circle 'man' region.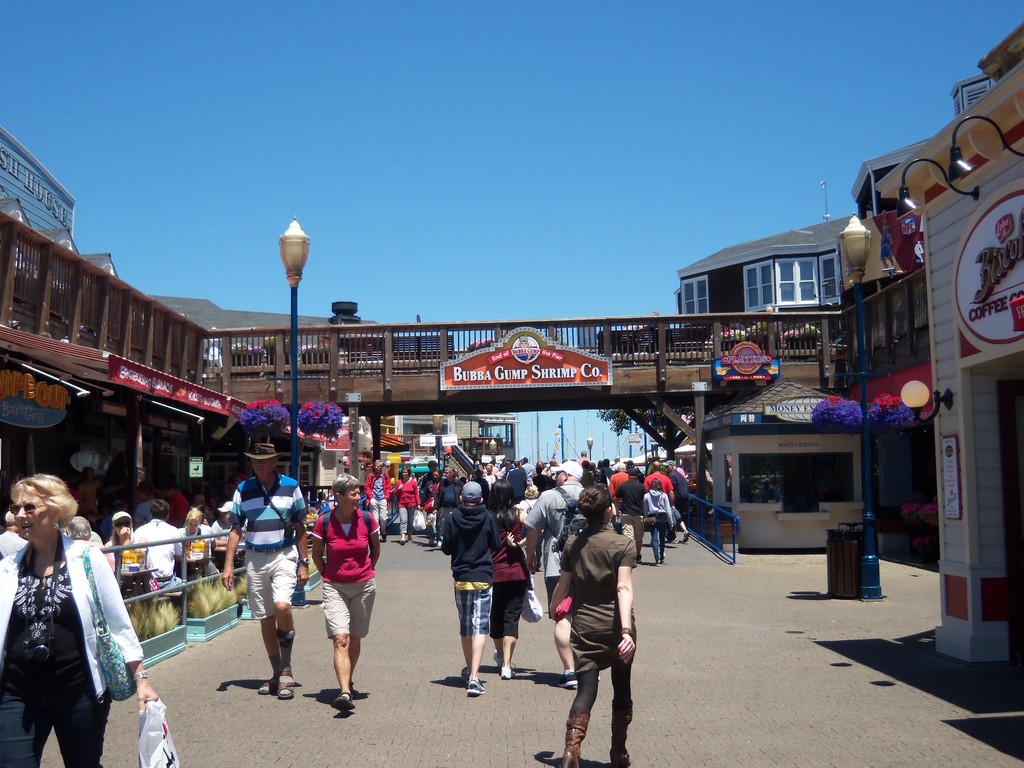
Region: 131, 479, 154, 526.
